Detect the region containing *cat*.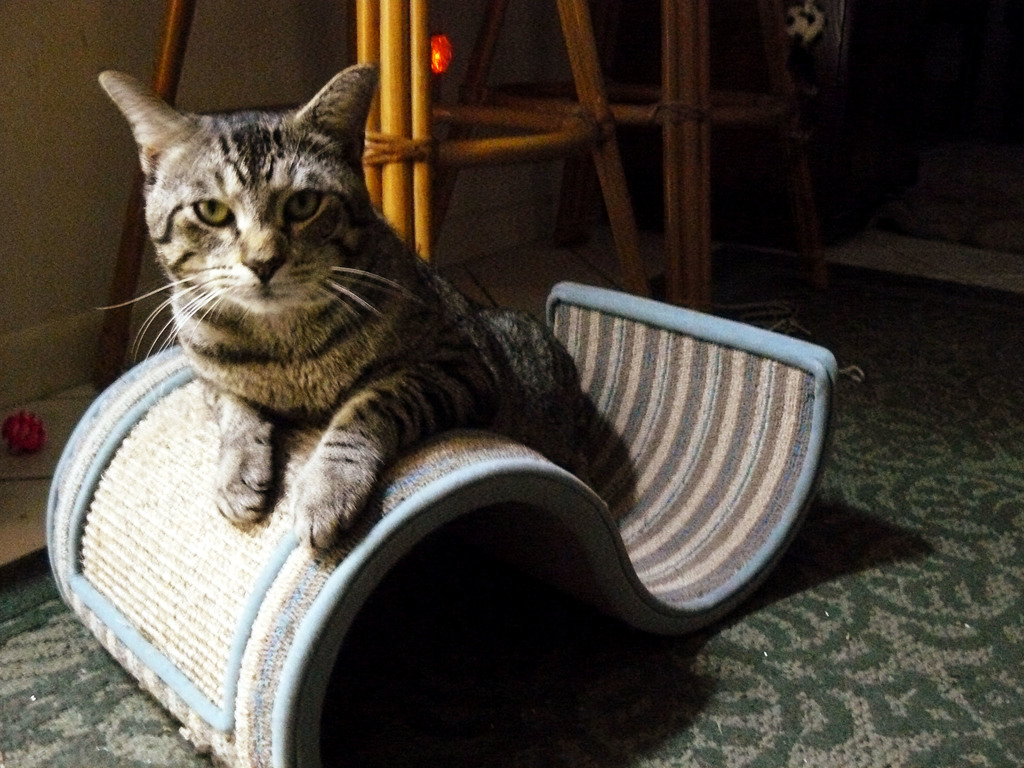
Rect(98, 60, 590, 563).
